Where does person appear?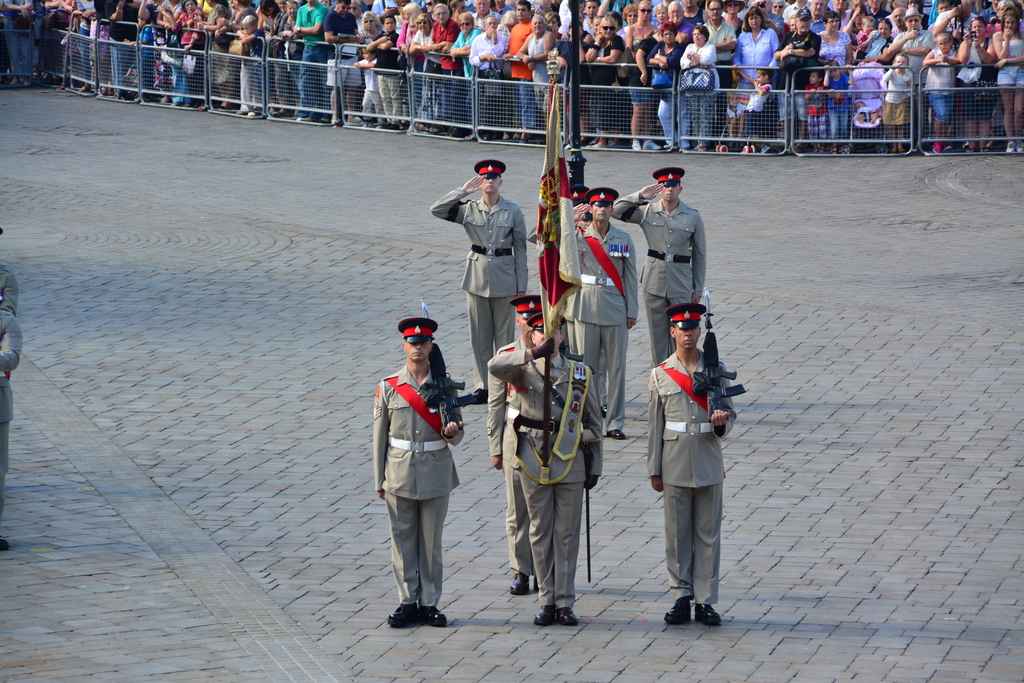
Appears at pyautogui.locateOnScreen(428, 0, 454, 132).
